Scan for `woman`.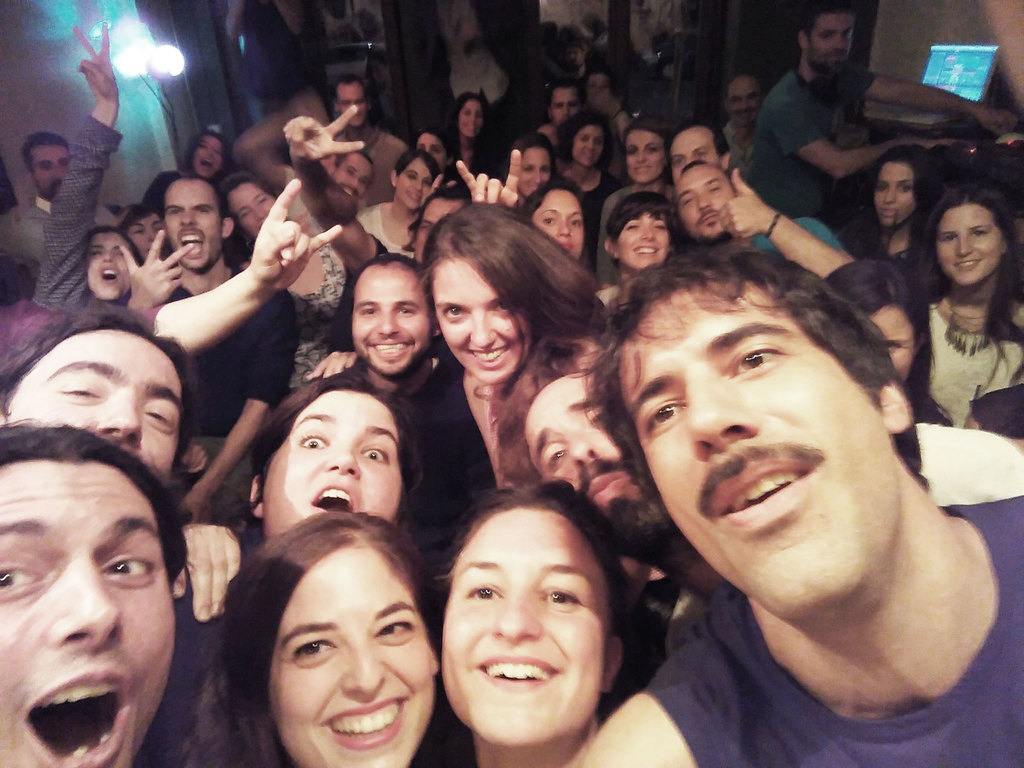
Scan result: detection(411, 124, 476, 212).
